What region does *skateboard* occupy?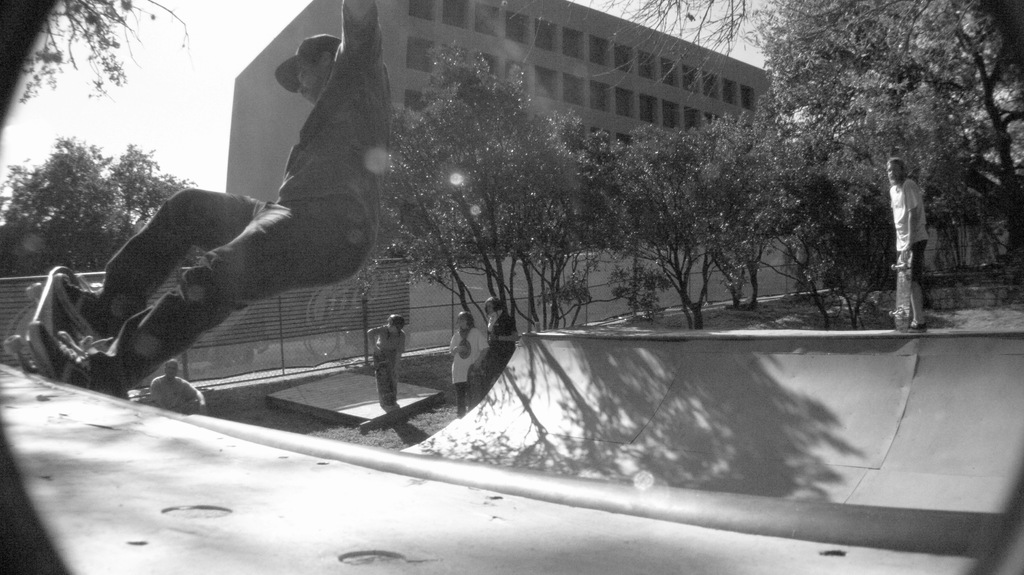
9/262/98/393.
